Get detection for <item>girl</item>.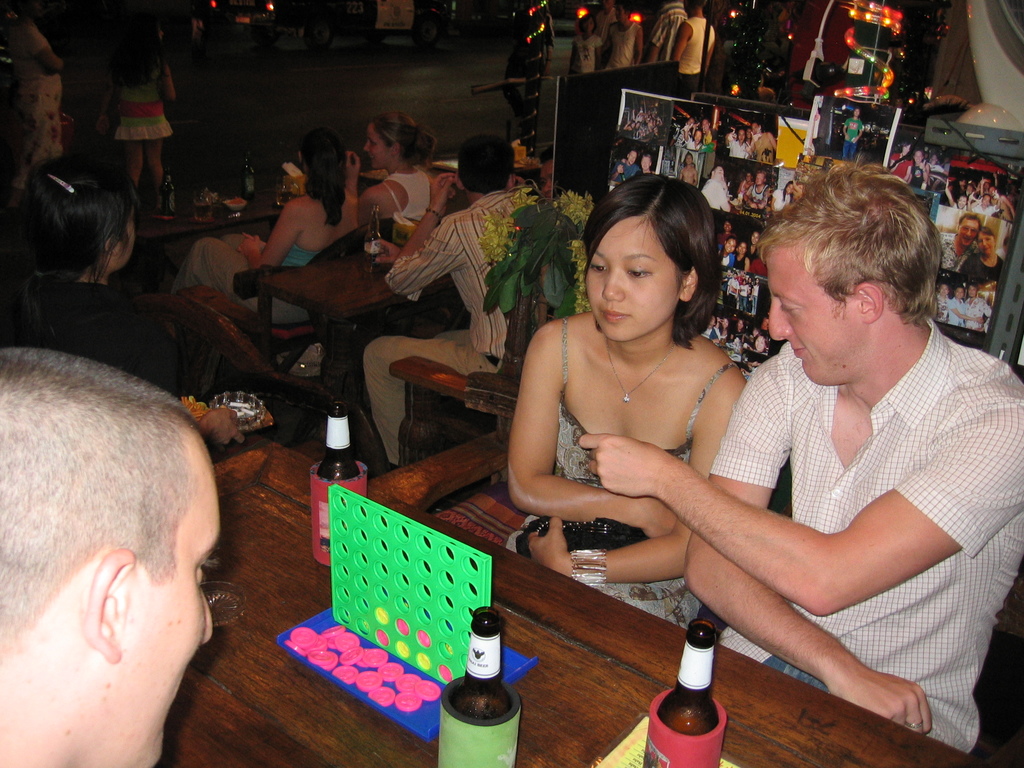
Detection: (160, 124, 367, 359).
